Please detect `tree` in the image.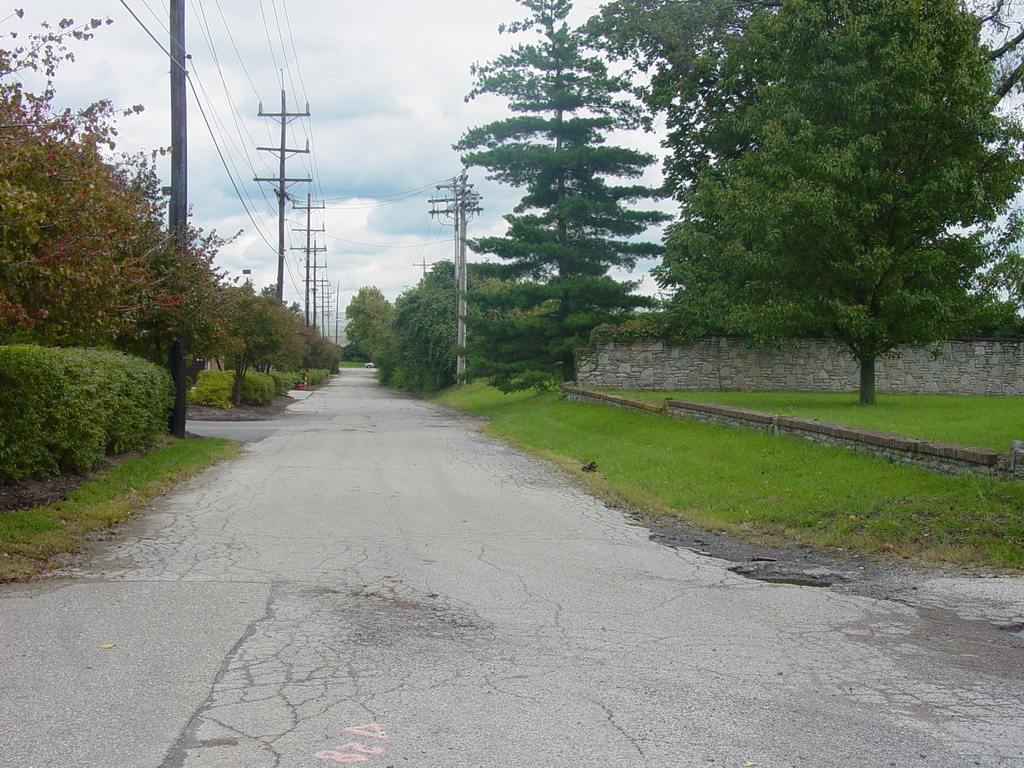
locate(641, 0, 1023, 406).
